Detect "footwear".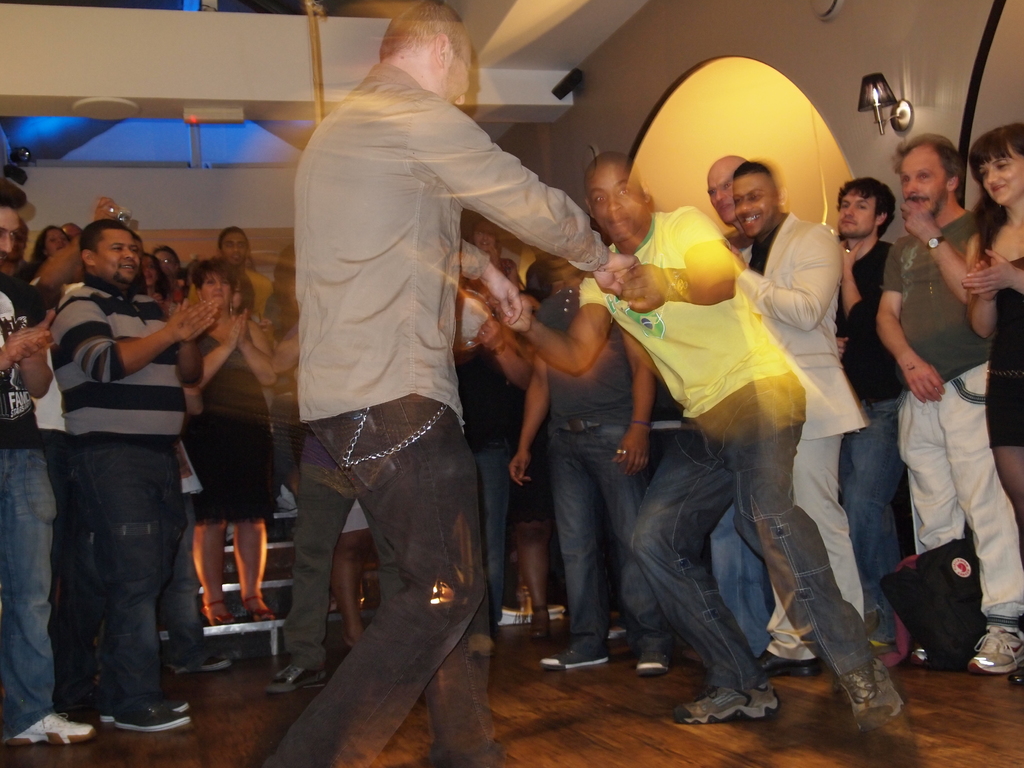
Detected at 756,643,813,669.
